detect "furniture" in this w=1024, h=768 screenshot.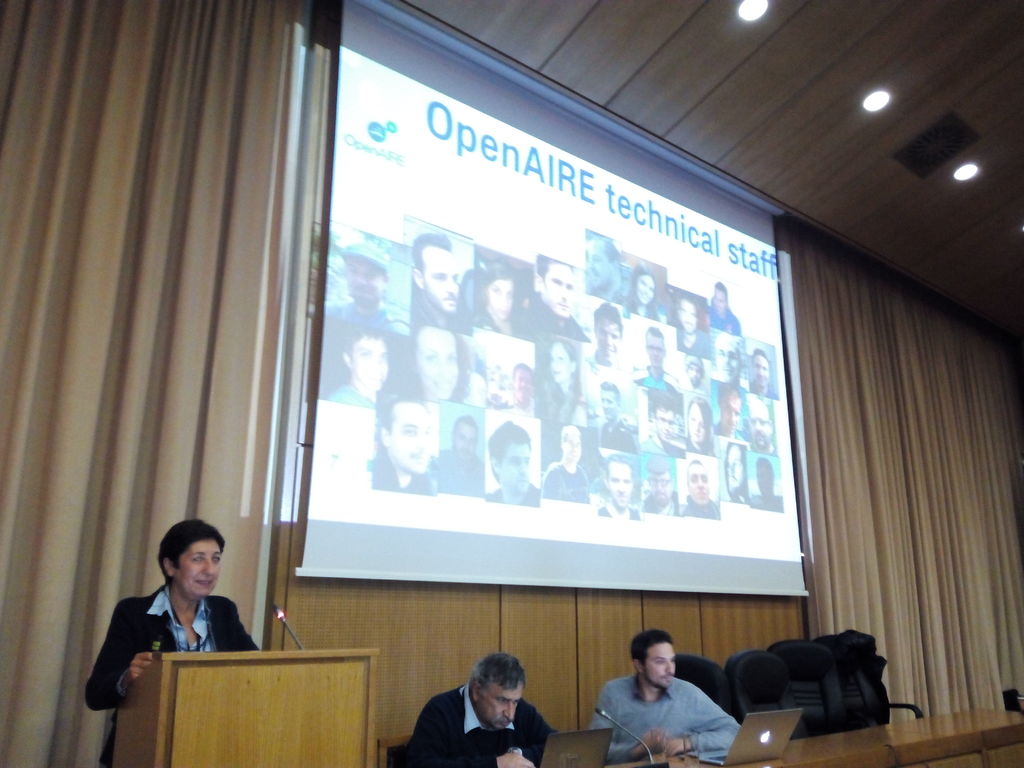
Detection: <box>112,651,381,767</box>.
